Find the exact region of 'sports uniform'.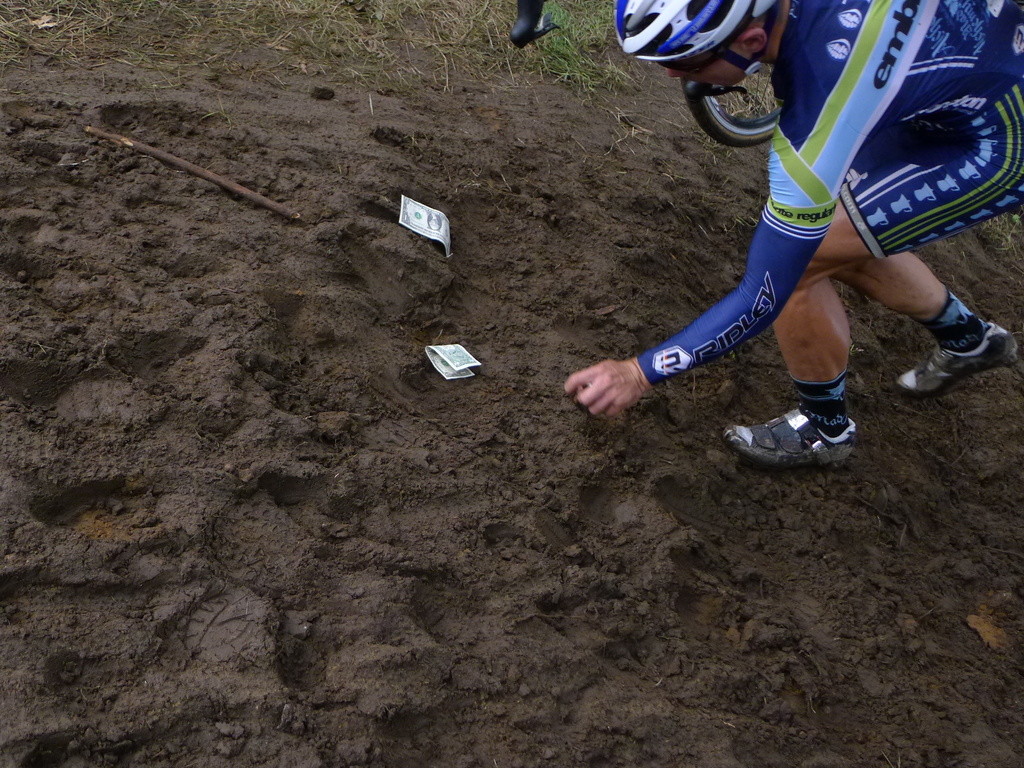
Exact region: <region>593, 10, 1023, 431</region>.
